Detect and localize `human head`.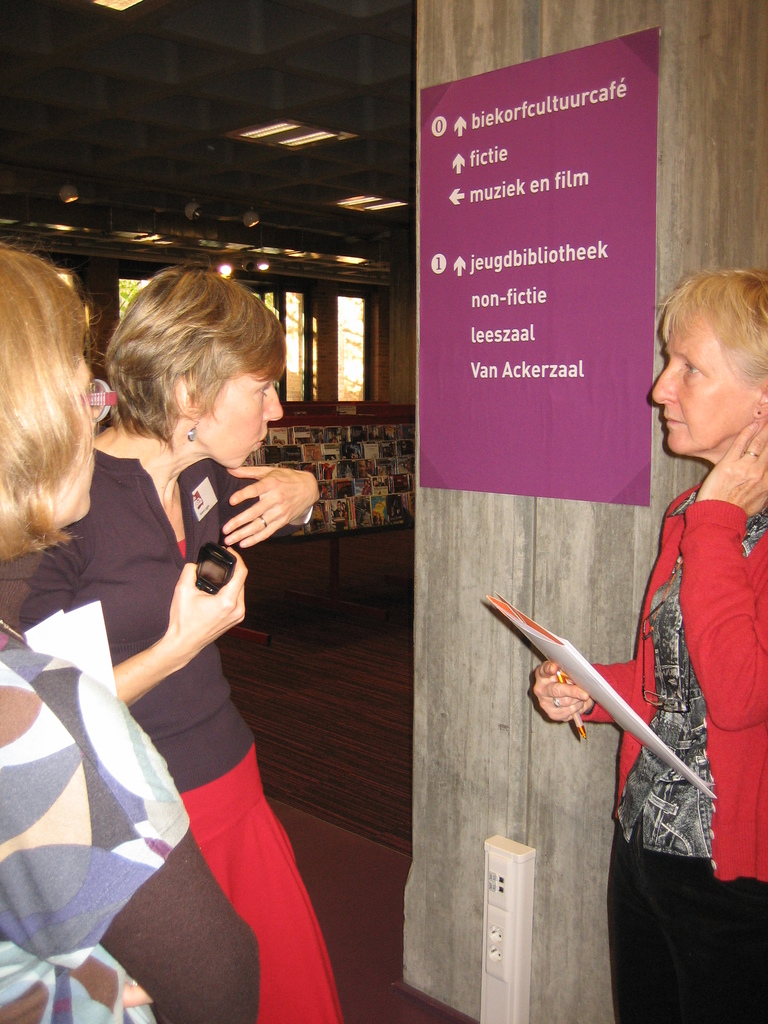
Localized at 107:268:287:469.
